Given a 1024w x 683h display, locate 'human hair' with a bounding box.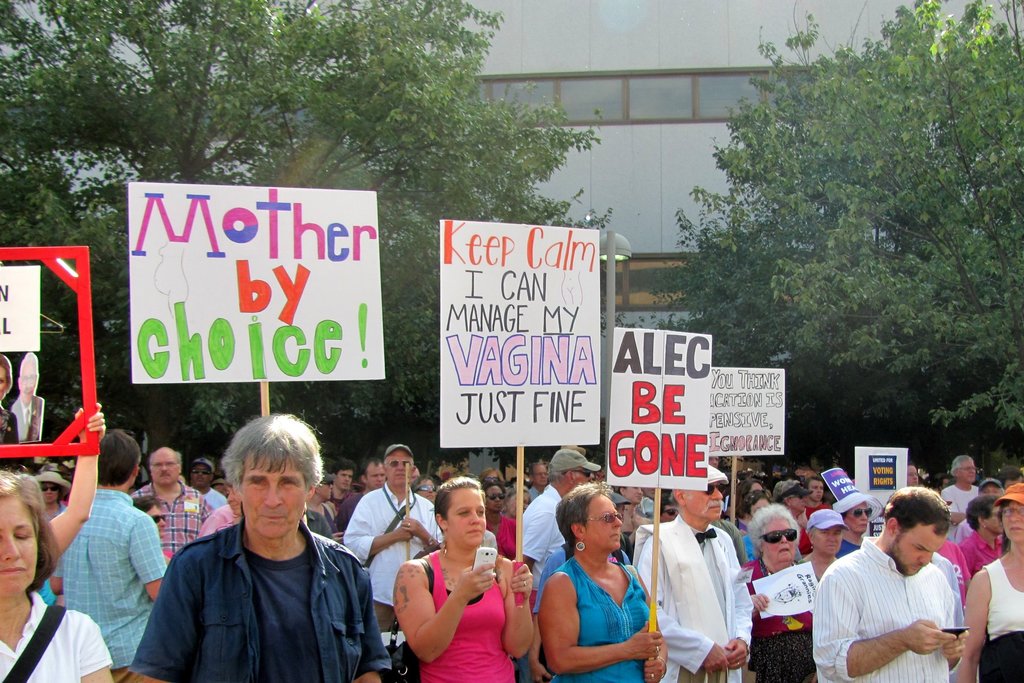
Located: 0/467/61/596.
